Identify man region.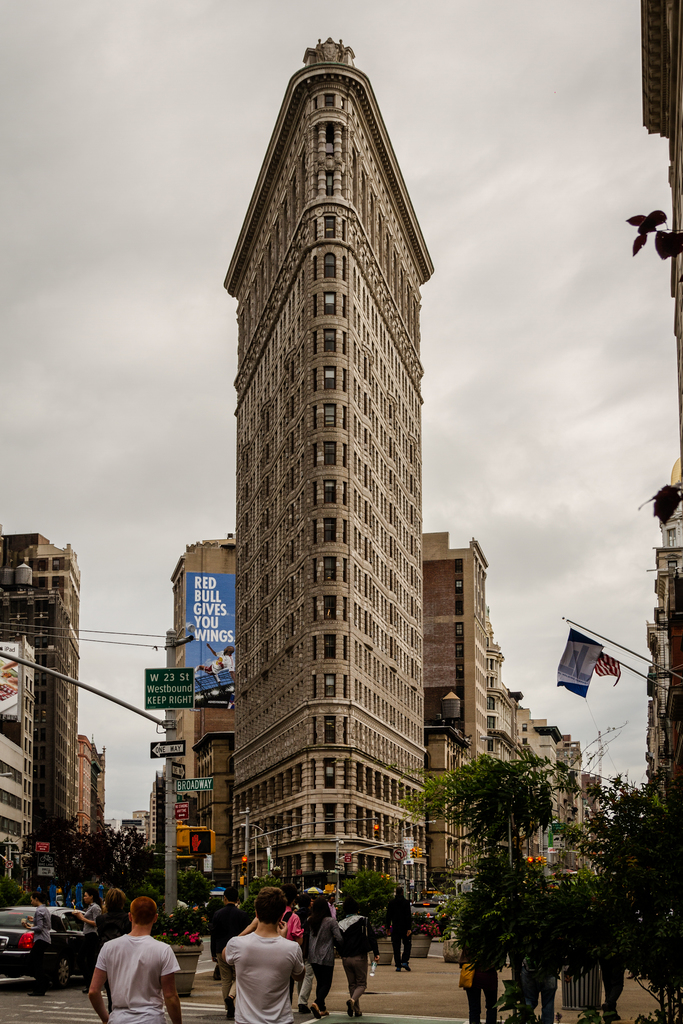
Region: crop(339, 893, 384, 1021).
